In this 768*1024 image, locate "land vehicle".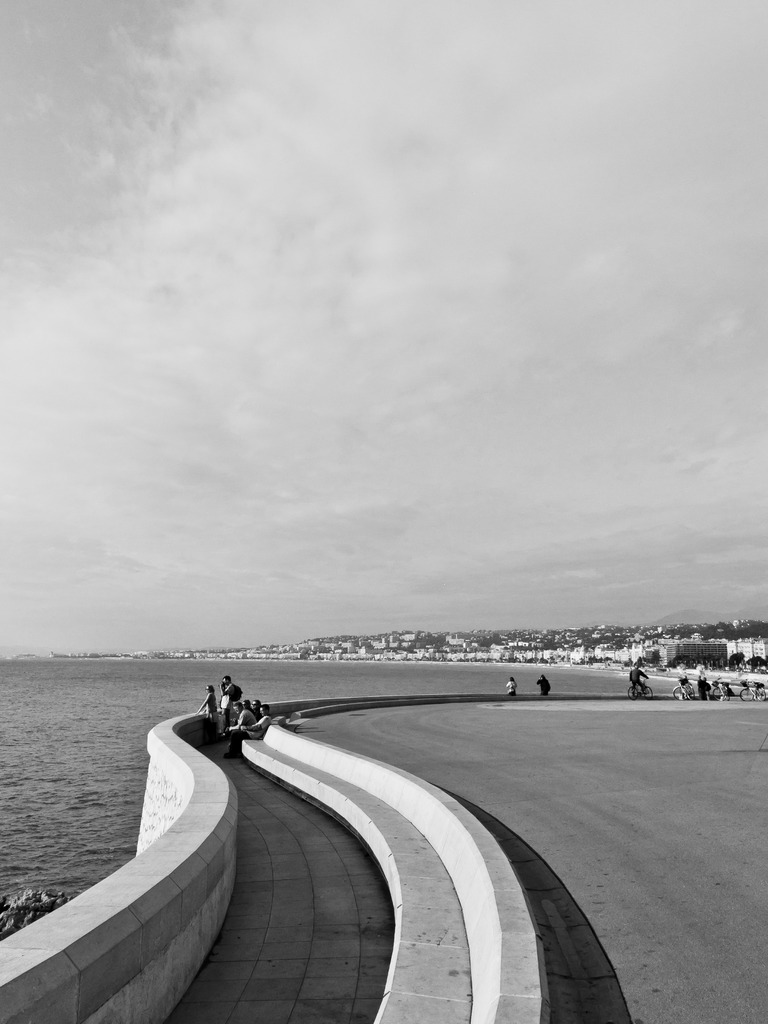
Bounding box: l=625, t=679, r=653, b=698.
